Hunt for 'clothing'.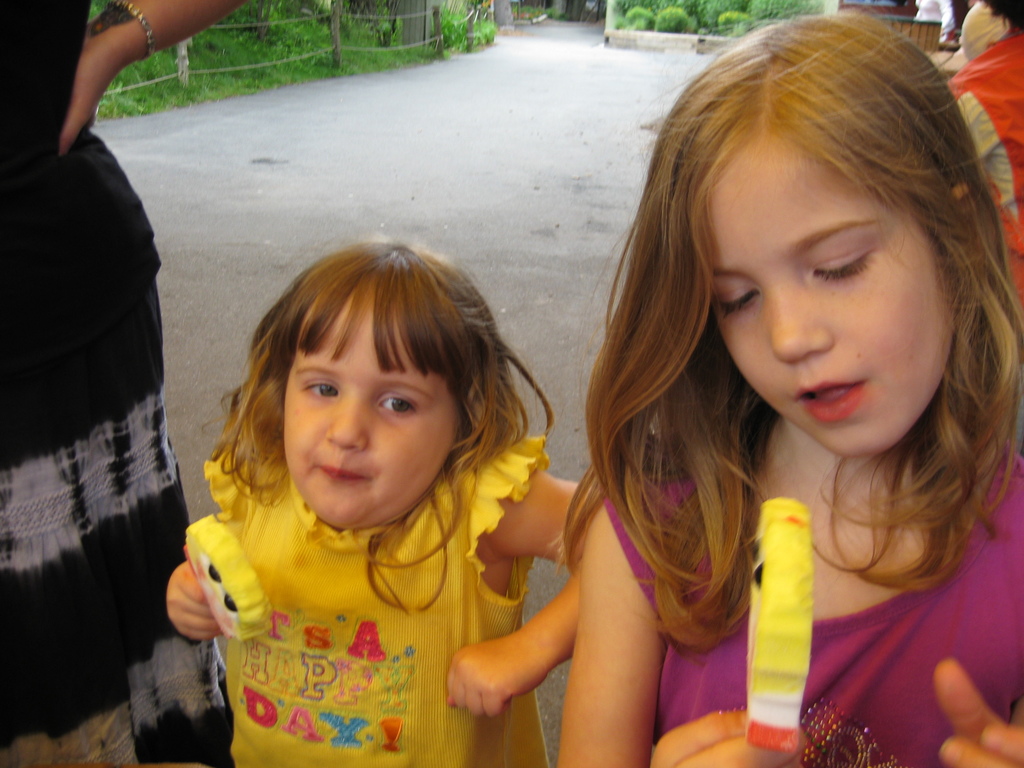
Hunted down at [162, 390, 568, 754].
